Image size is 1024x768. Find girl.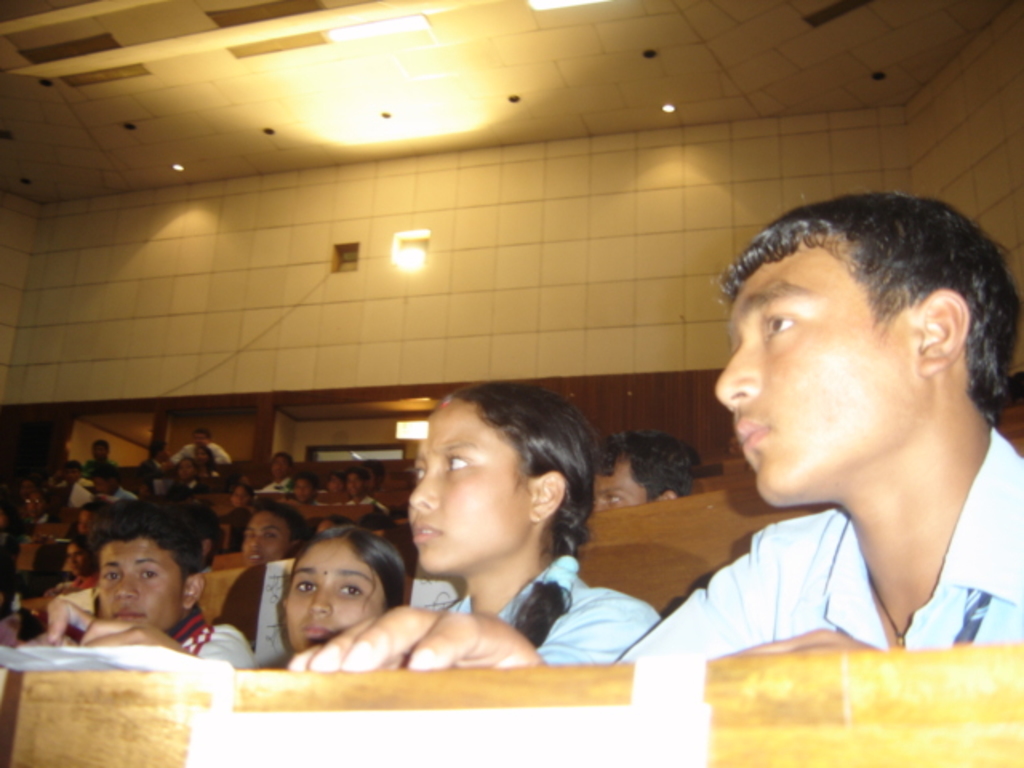
left=341, top=381, right=653, bottom=682.
